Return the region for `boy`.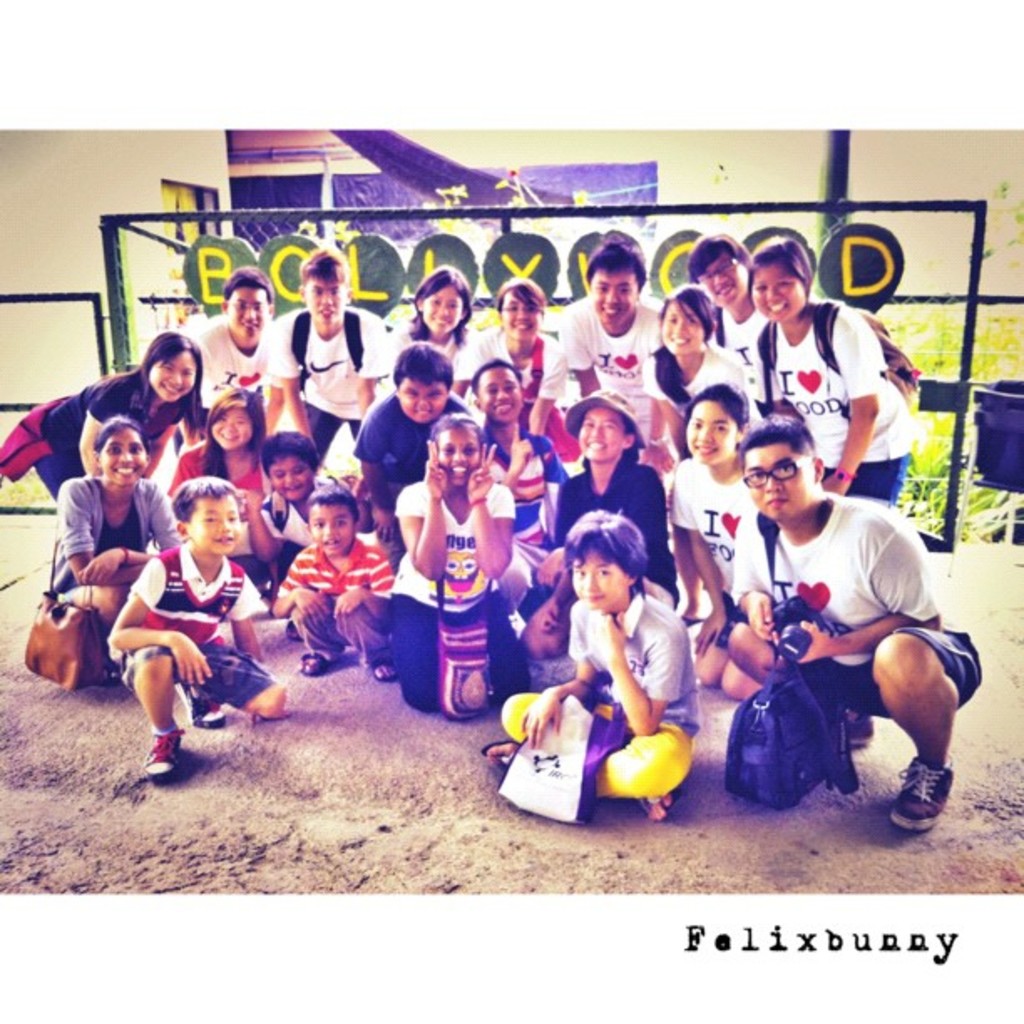
110/472/289/790.
